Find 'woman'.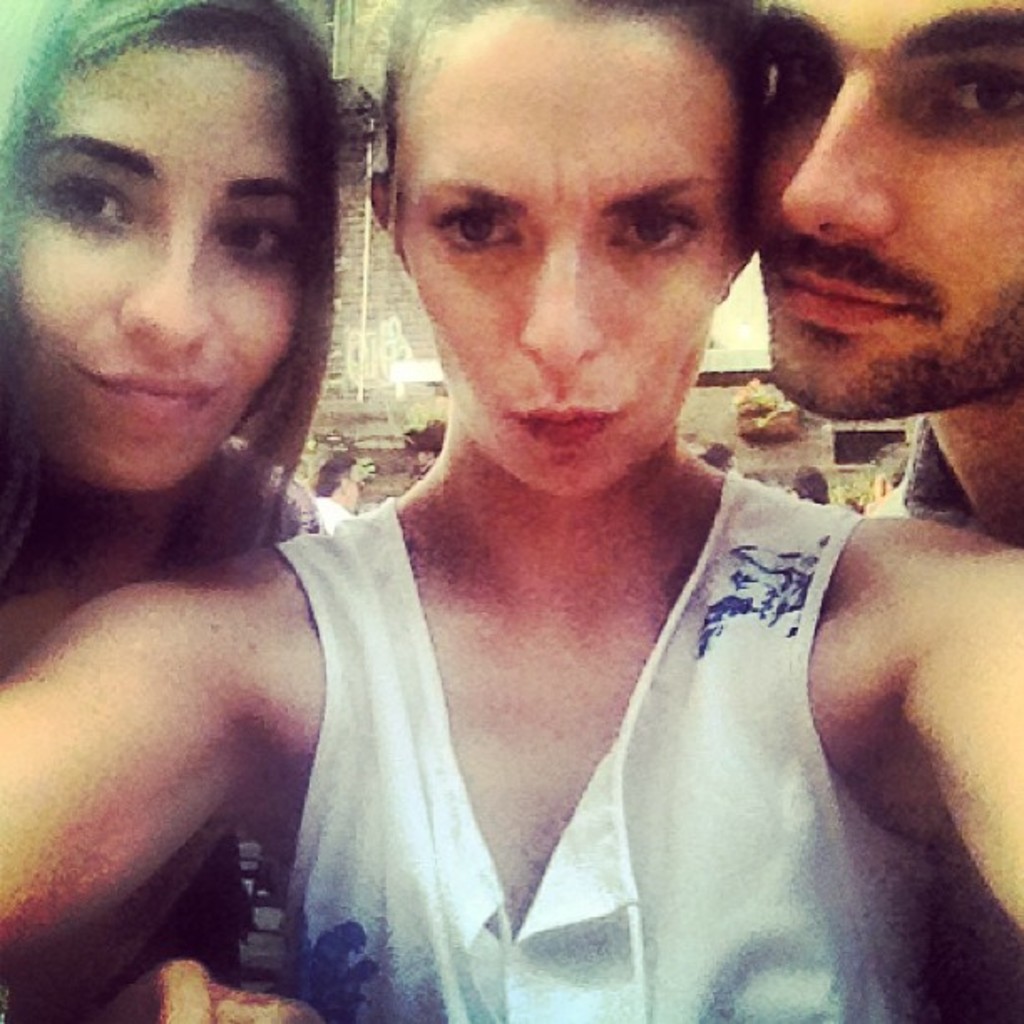
Rect(67, 0, 996, 1001).
